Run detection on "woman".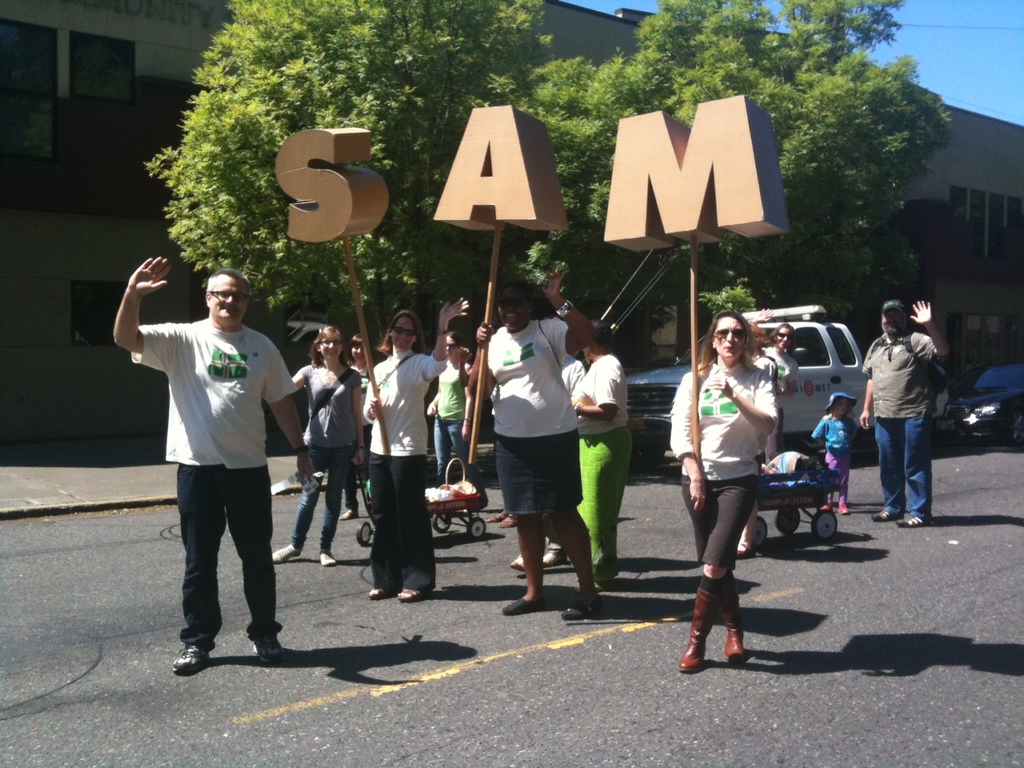
Result: left=273, top=328, right=366, bottom=570.
